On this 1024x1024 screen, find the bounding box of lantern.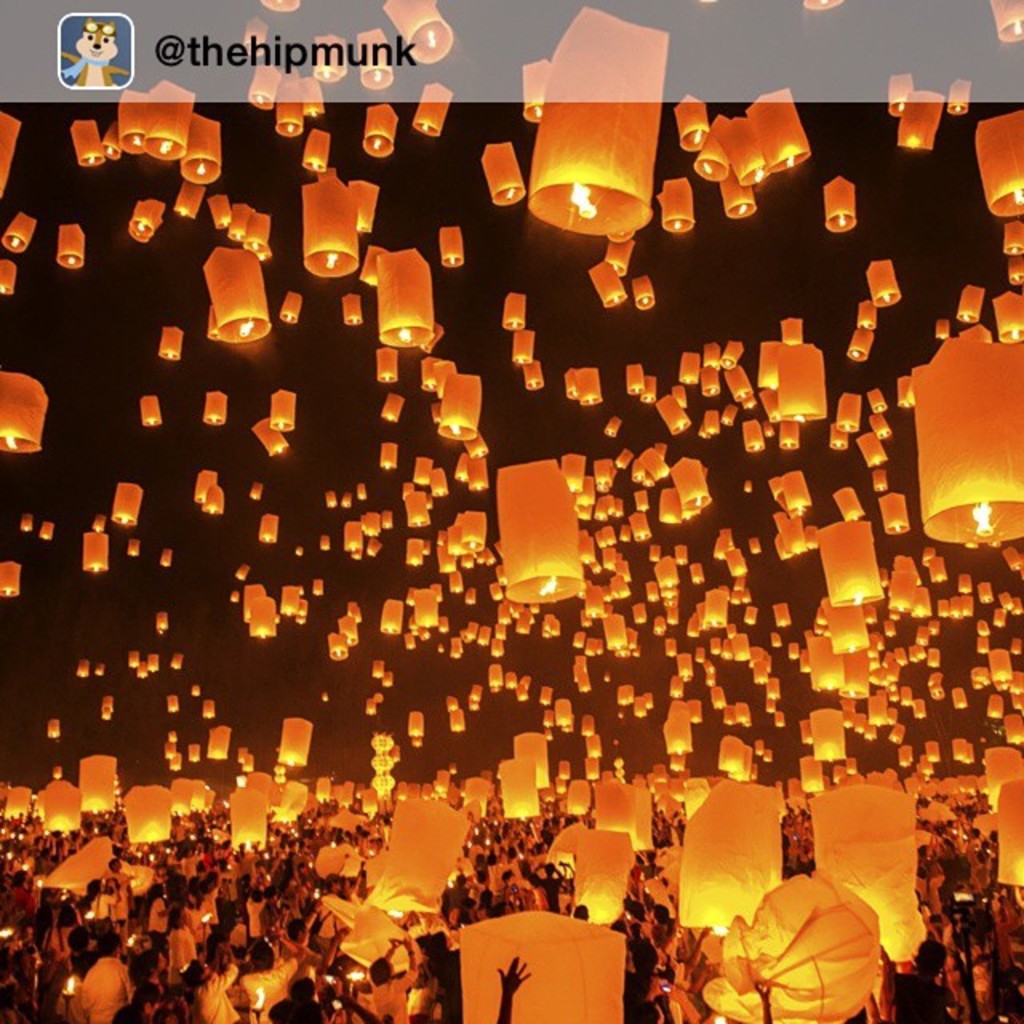
Bounding box: <bbox>848, 330, 875, 360</bbox>.
